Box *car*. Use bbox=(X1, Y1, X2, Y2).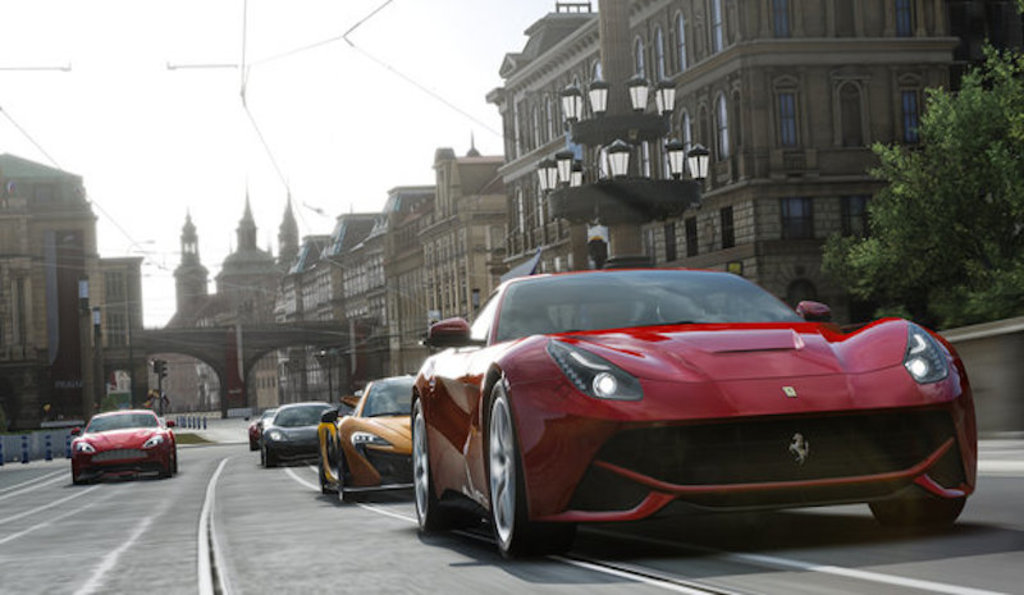
bbox=(410, 265, 979, 558).
